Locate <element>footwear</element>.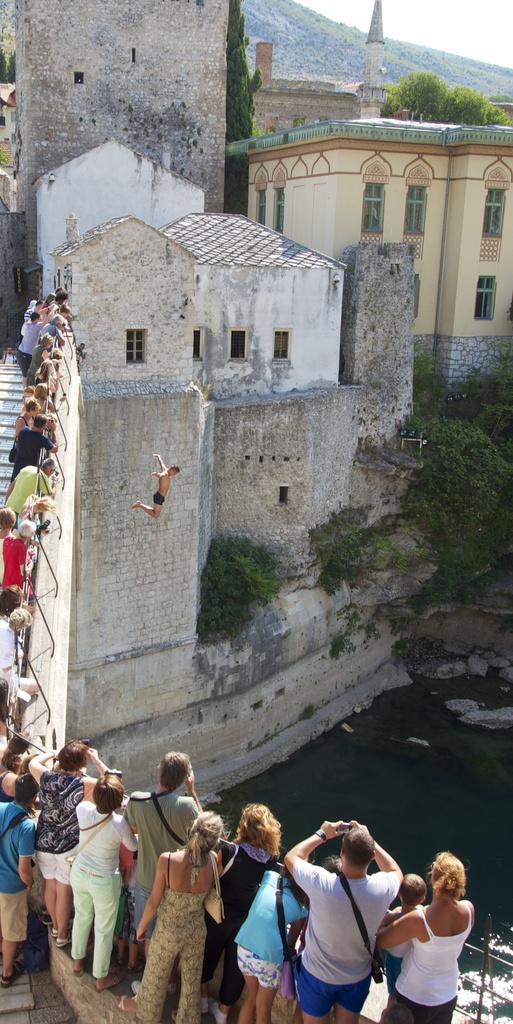
Bounding box: [left=2, top=962, right=30, bottom=990].
